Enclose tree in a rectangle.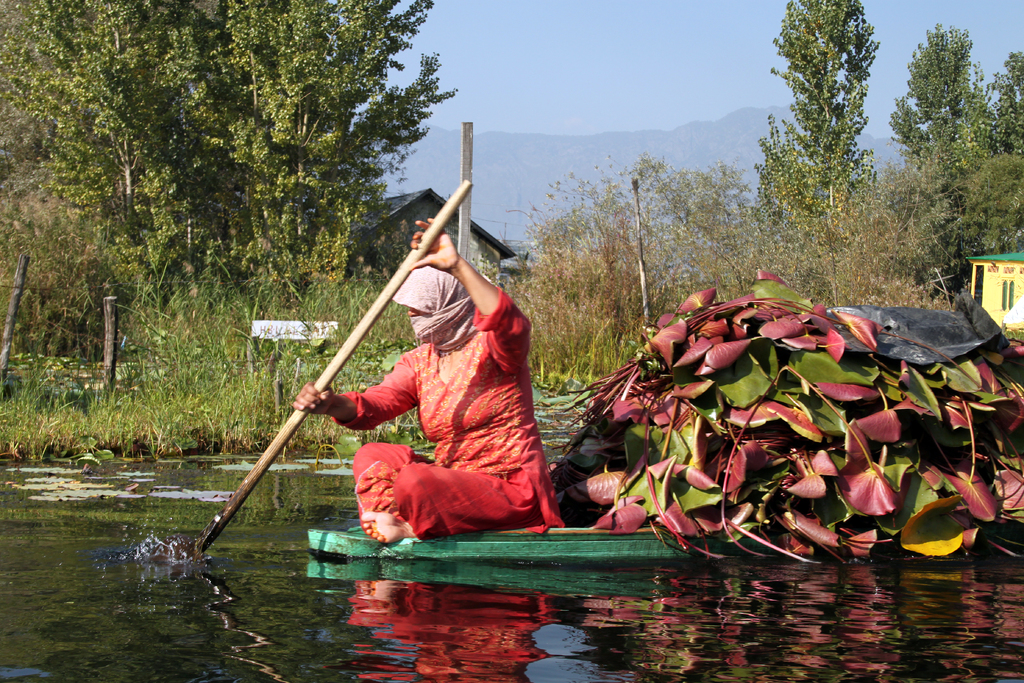
{"left": 885, "top": 13, "right": 996, "bottom": 188}.
